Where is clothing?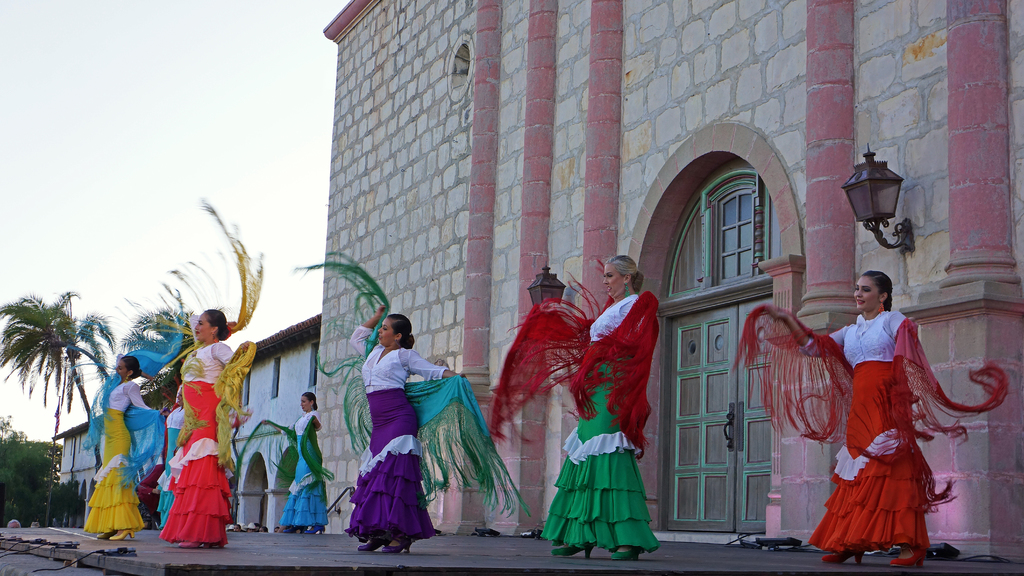
x1=342, y1=323, x2=440, y2=545.
